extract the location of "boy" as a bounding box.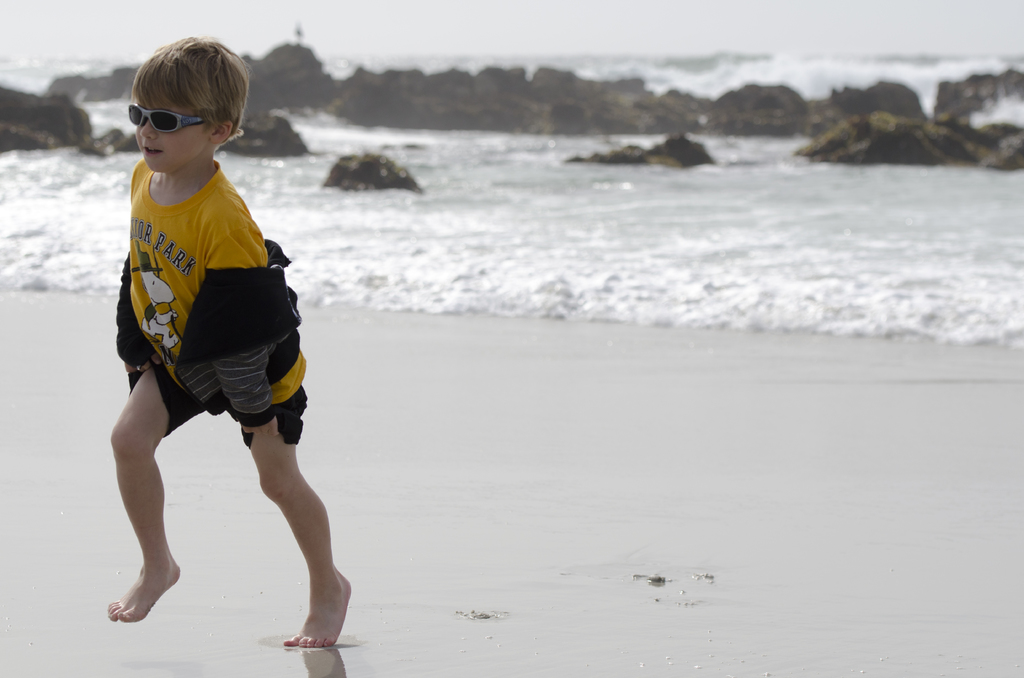
left=97, top=49, right=317, bottom=594.
